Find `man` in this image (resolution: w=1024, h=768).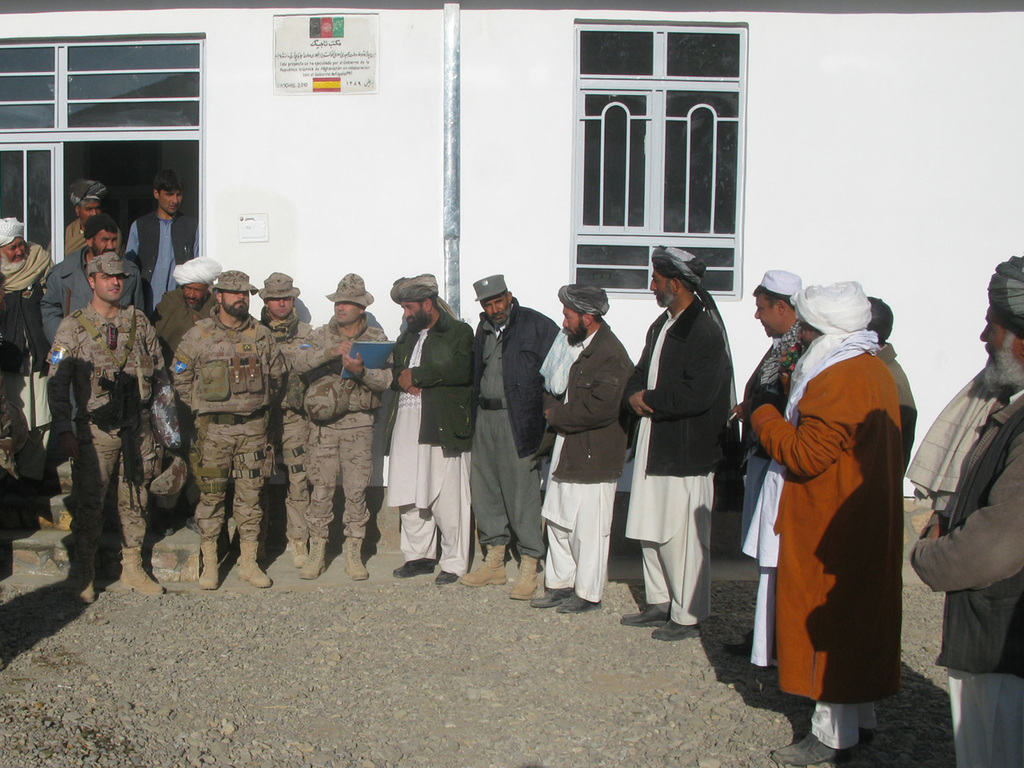
740/266/805/525.
